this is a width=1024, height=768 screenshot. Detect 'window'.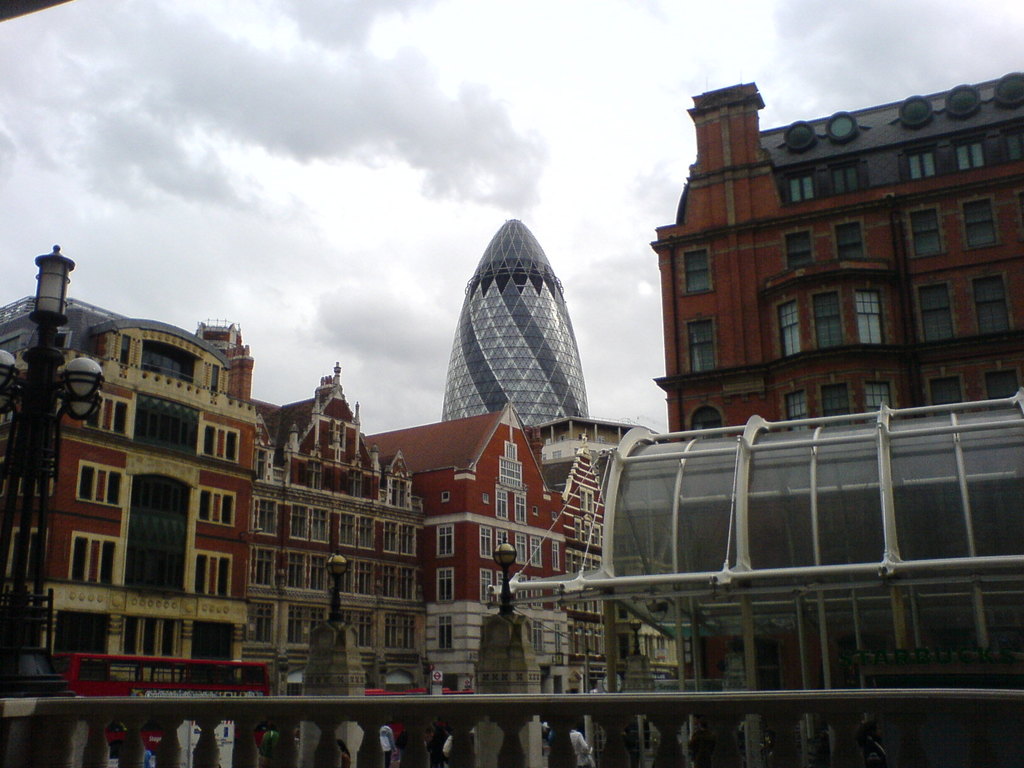
<bbox>834, 222, 867, 257</bbox>.
